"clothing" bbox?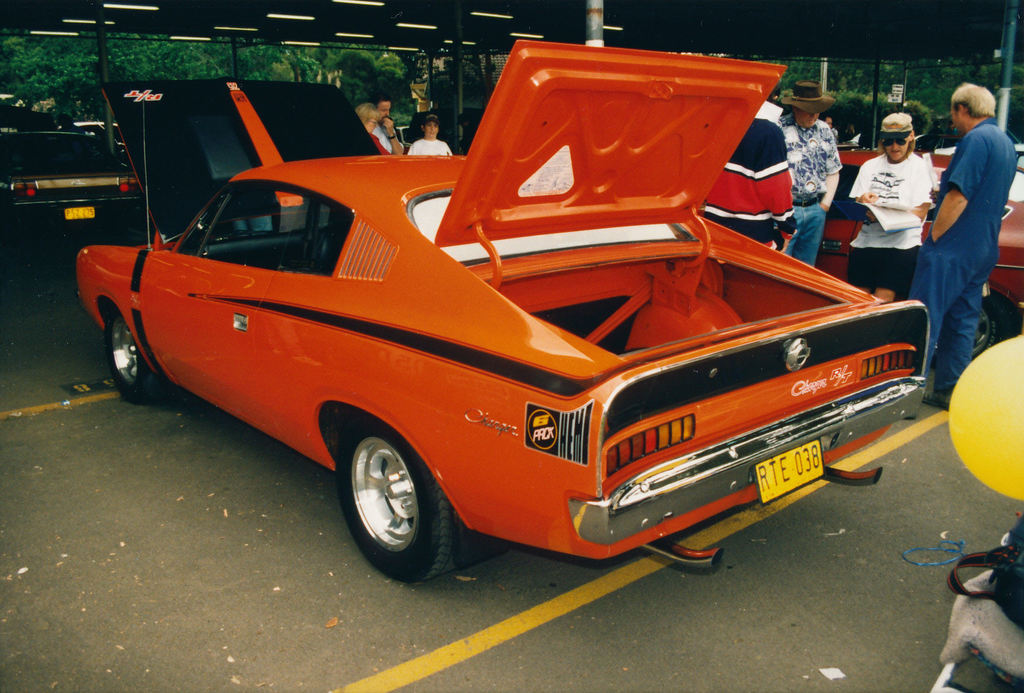
404/136/452/160
